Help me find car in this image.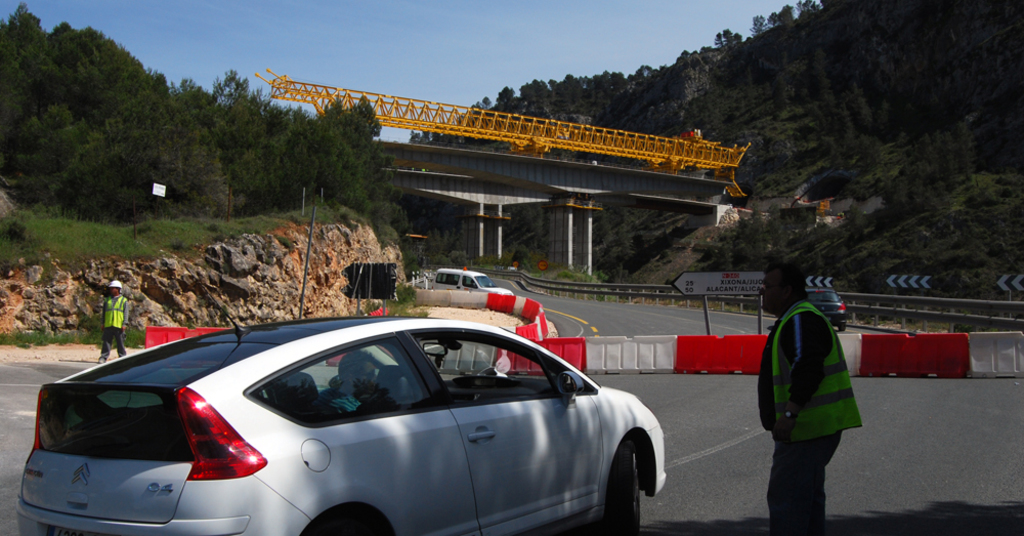
Found it: 806, 284, 846, 329.
